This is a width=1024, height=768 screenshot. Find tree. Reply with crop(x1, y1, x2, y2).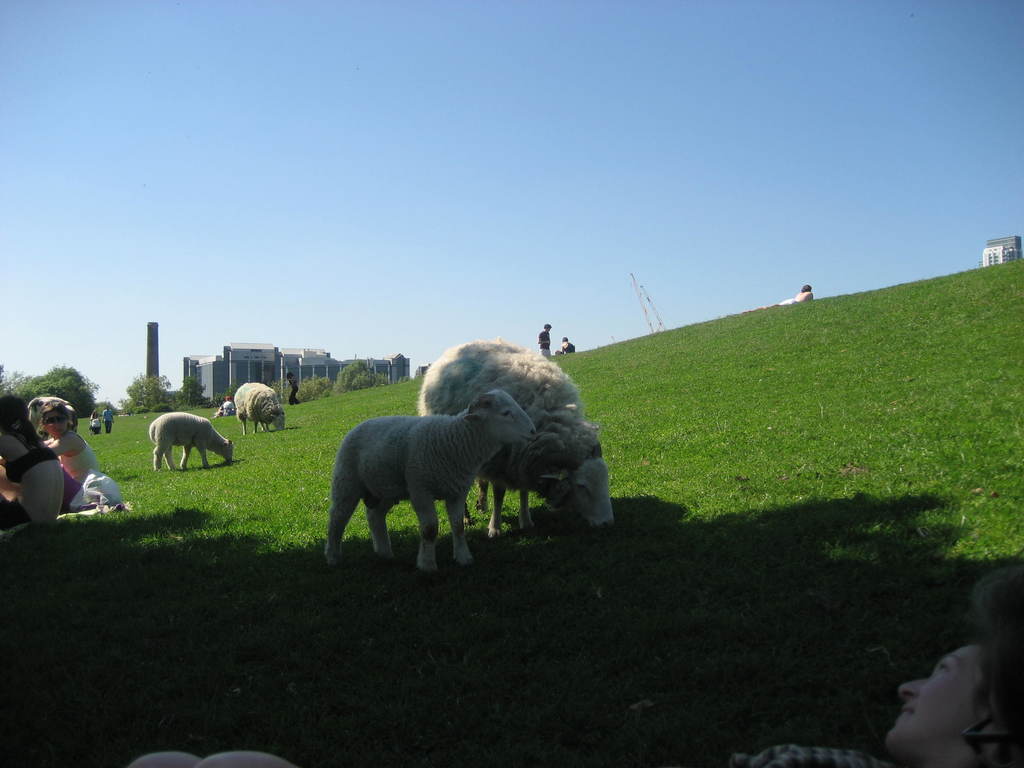
crop(347, 371, 401, 397).
